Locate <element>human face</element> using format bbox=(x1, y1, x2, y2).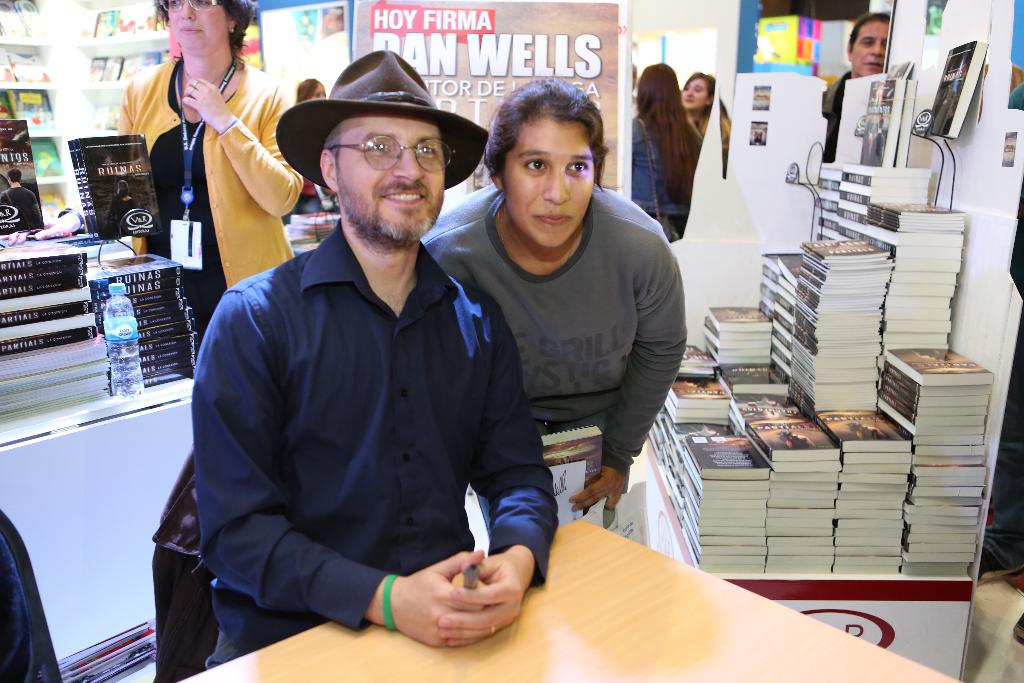
bbox=(849, 19, 891, 80).
